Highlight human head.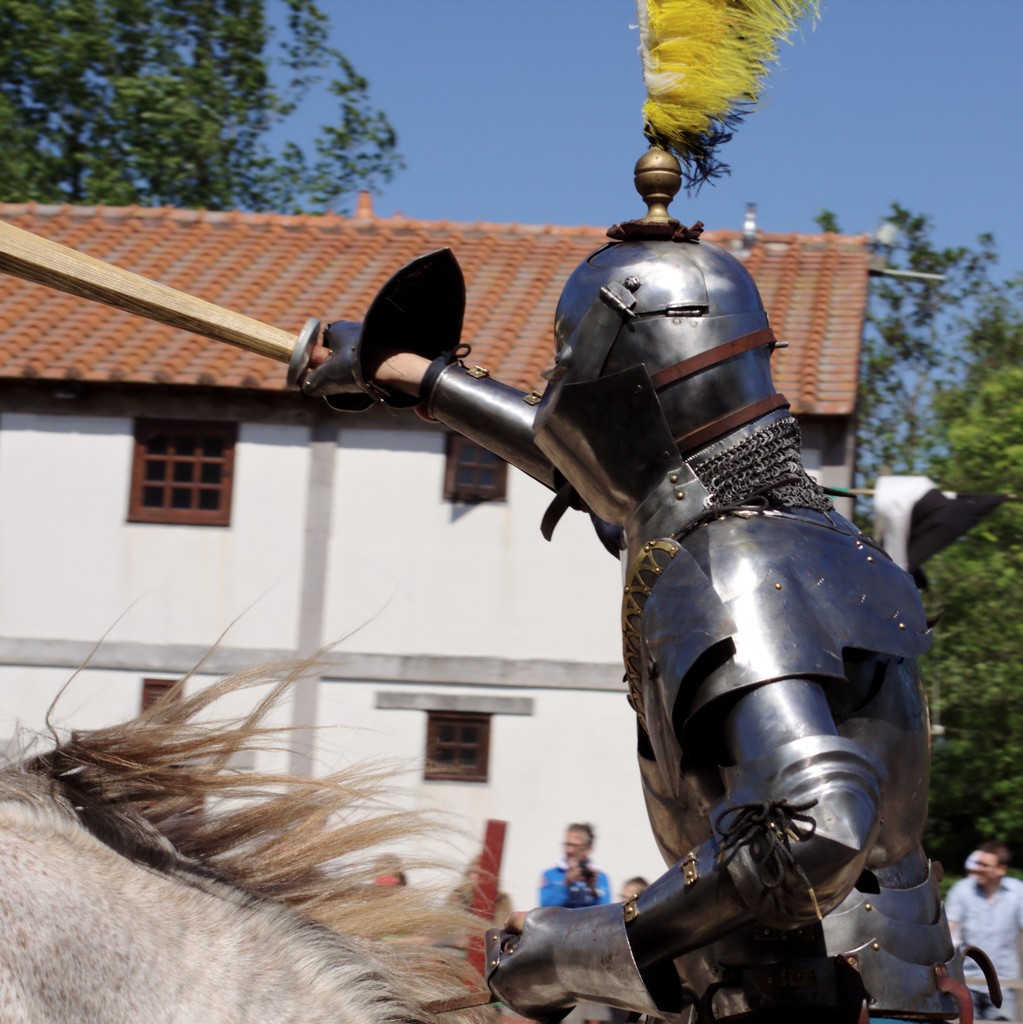
Highlighted region: region(560, 821, 595, 865).
